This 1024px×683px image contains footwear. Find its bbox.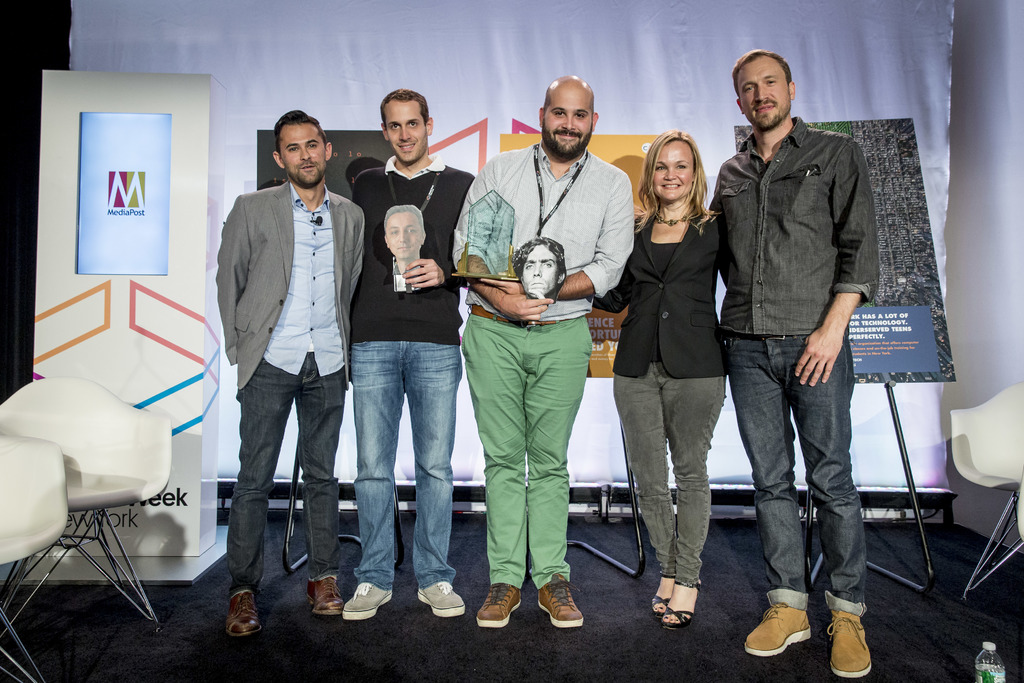
<bbox>824, 611, 876, 680</bbox>.
